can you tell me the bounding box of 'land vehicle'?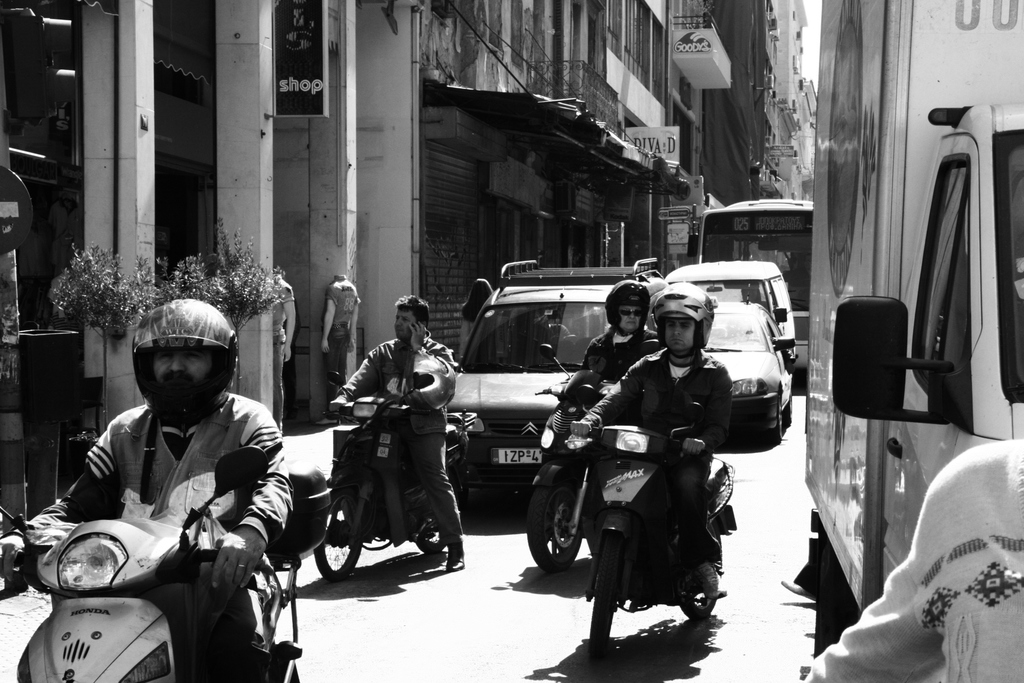
left=671, top=261, right=799, bottom=363.
